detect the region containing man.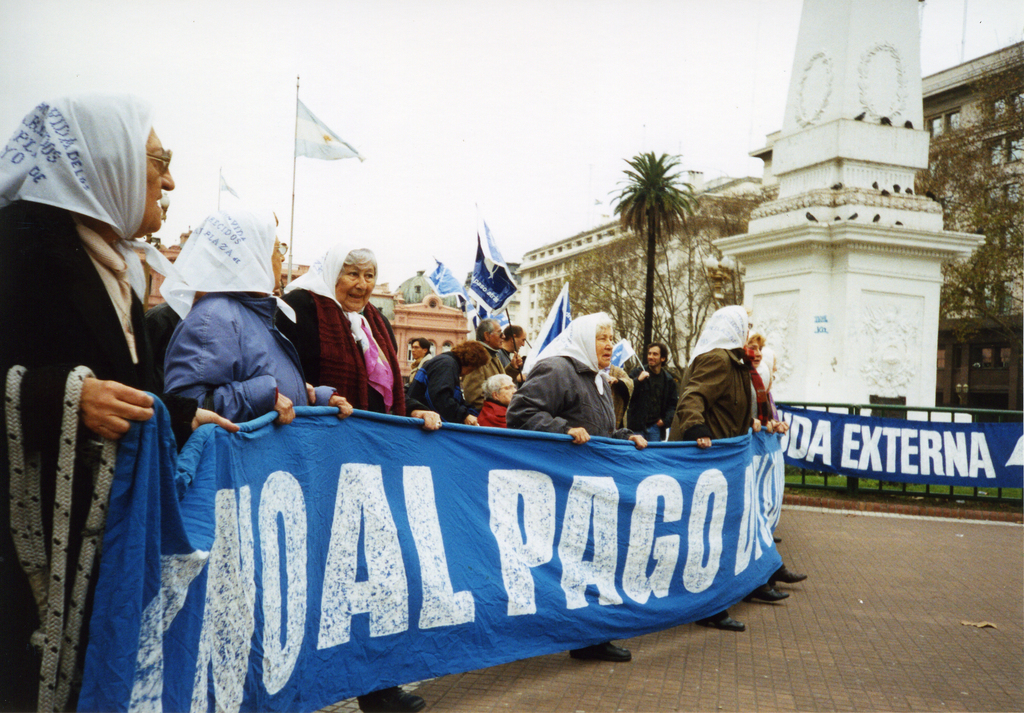
crop(408, 338, 436, 377).
